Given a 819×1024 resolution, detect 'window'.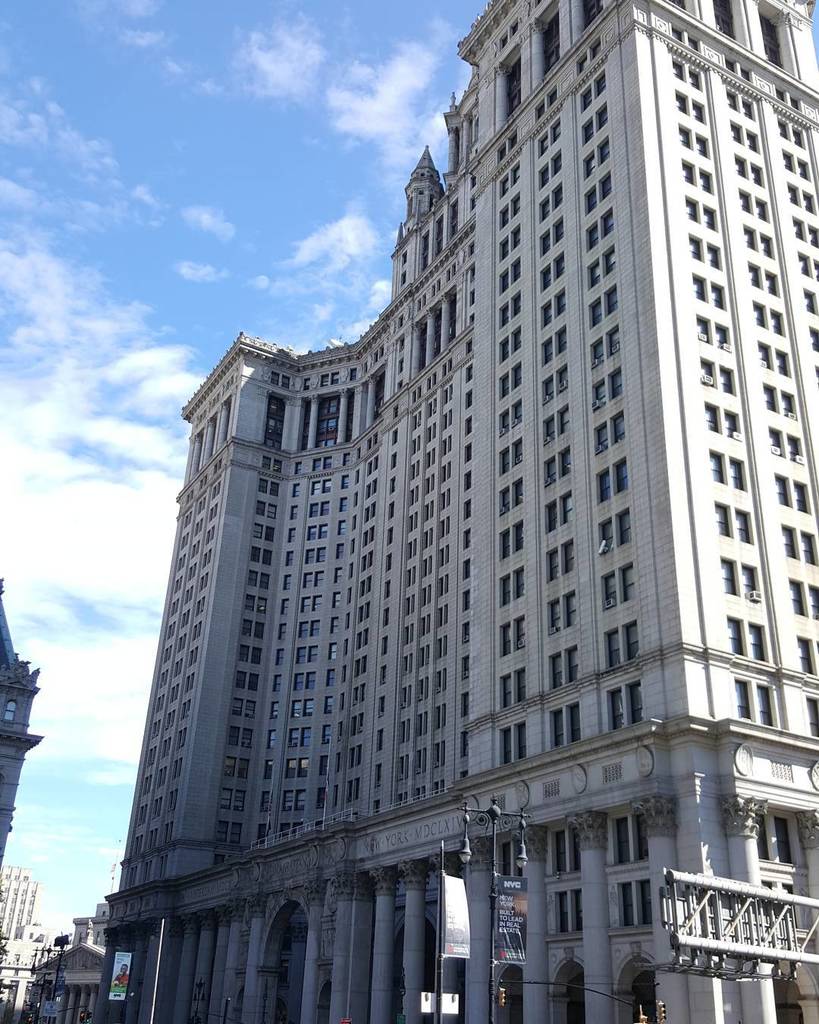
rect(497, 152, 525, 199).
